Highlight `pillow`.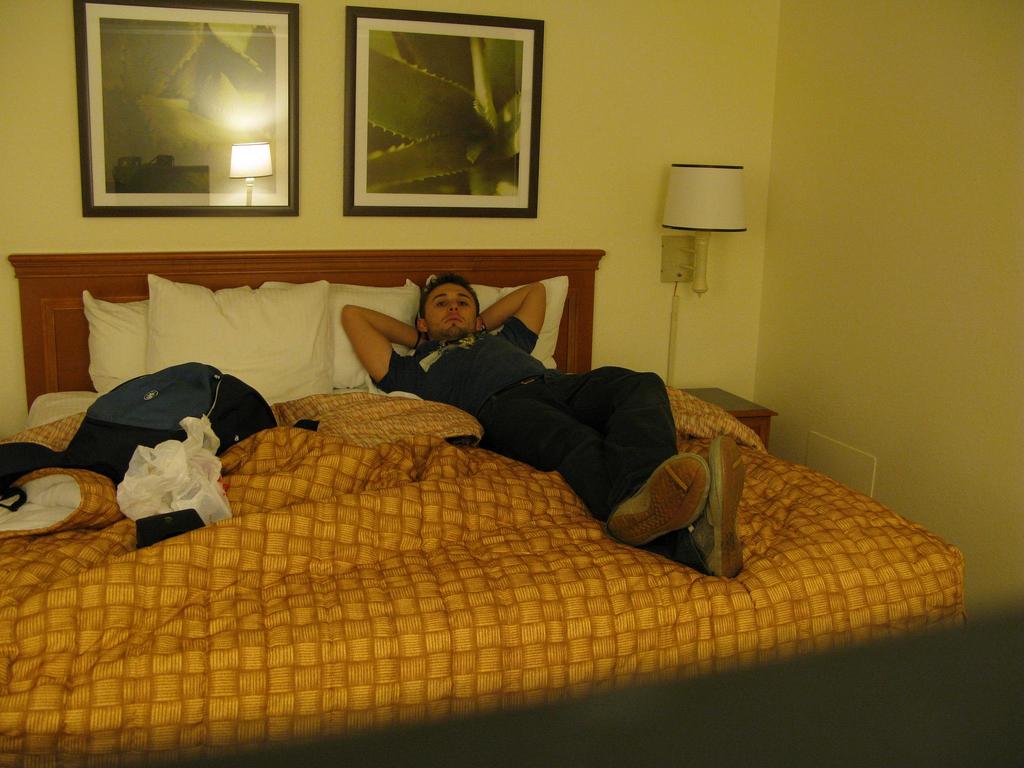
Highlighted region: 145 271 328 372.
